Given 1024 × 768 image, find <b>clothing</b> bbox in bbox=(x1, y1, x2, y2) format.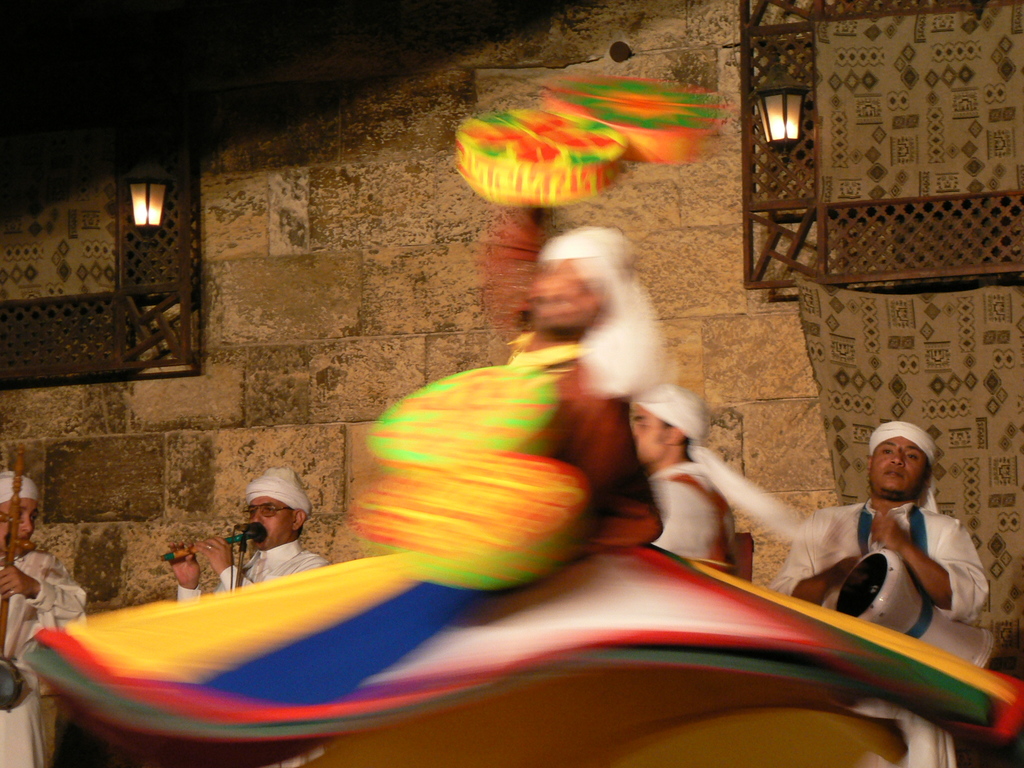
bbox=(0, 539, 92, 767).
